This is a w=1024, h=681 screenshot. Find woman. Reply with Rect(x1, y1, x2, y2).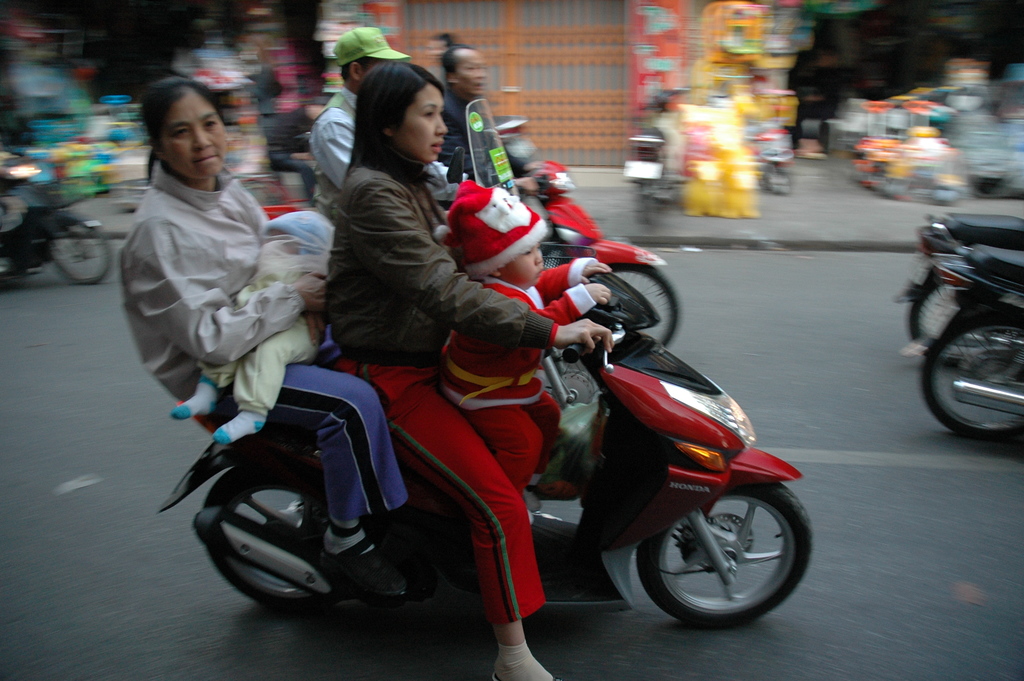
Rect(116, 75, 412, 593).
